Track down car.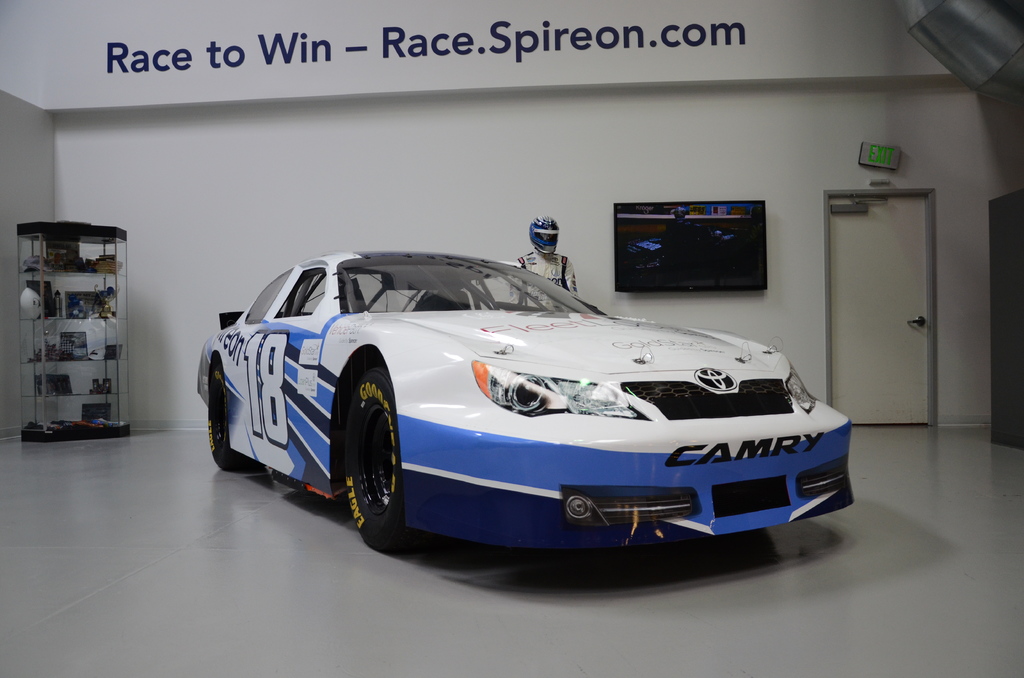
Tracked to bbox=[194, 254, 860, 559].
